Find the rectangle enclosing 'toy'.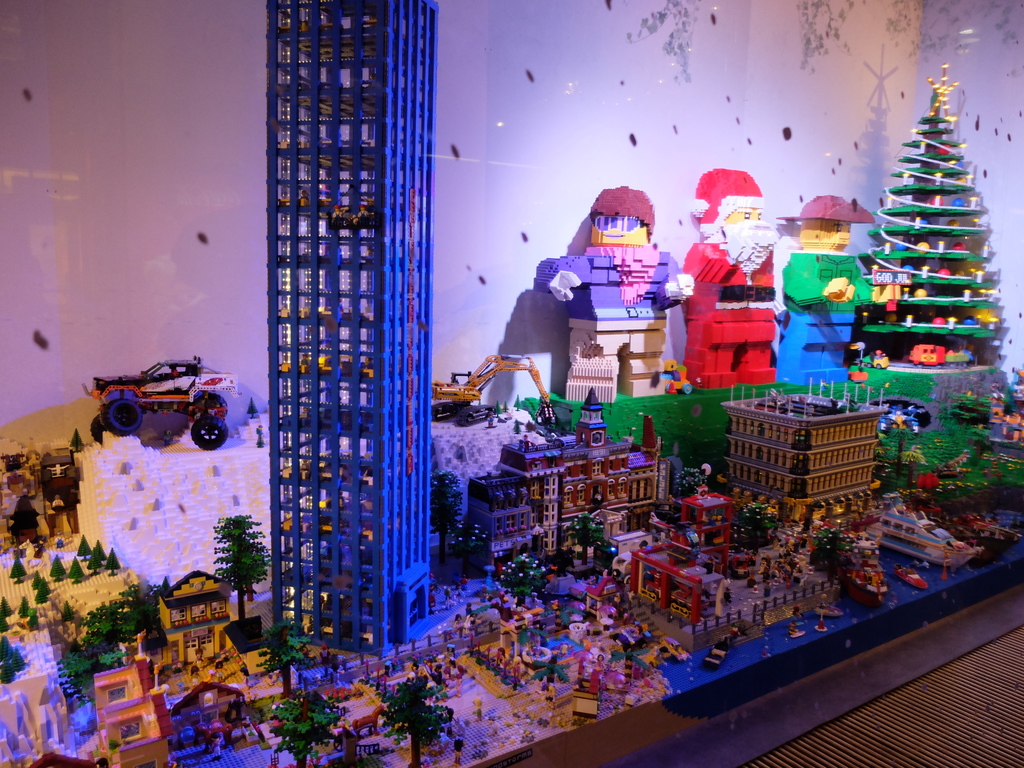
region(817, 596, 844, 619).
